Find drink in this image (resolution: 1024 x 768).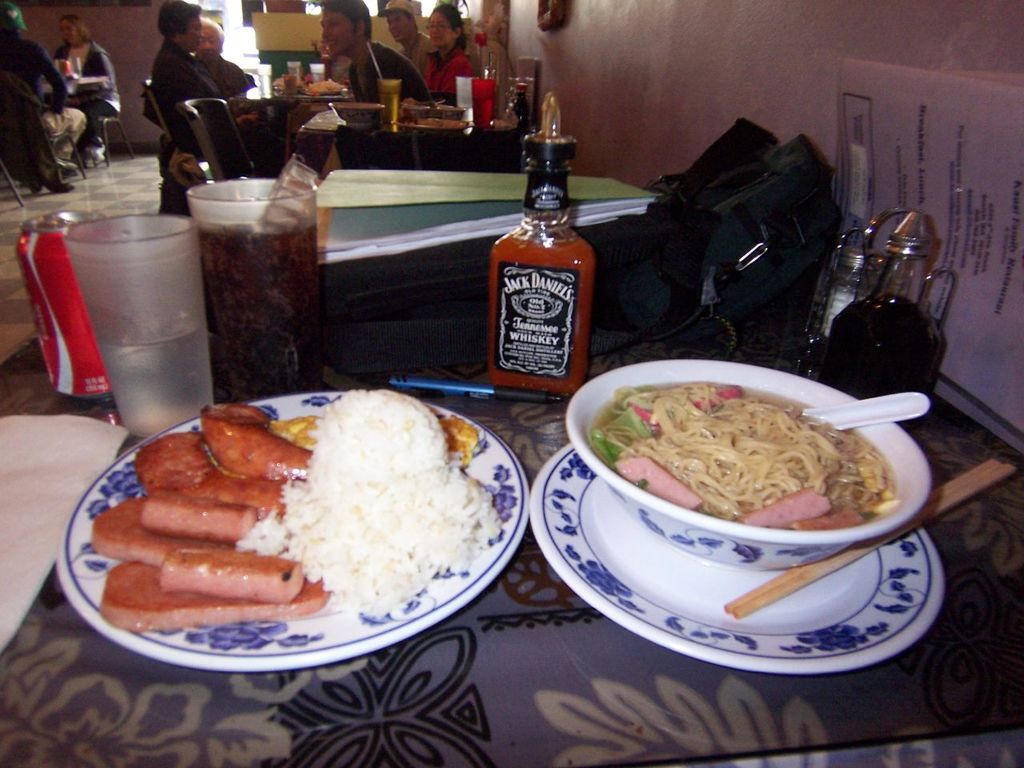
x1=494 y1=248 x2=594 y2=398.
